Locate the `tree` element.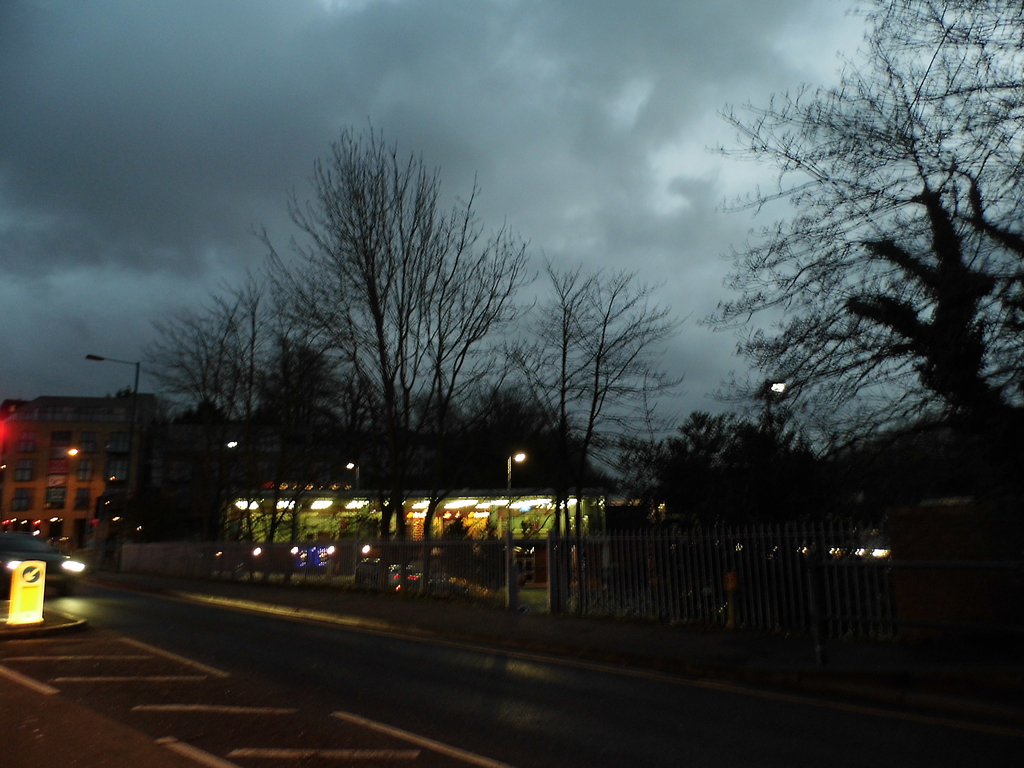
Element bbox: pyautogui.locateOnScreen(622, 413, 818, 513).
